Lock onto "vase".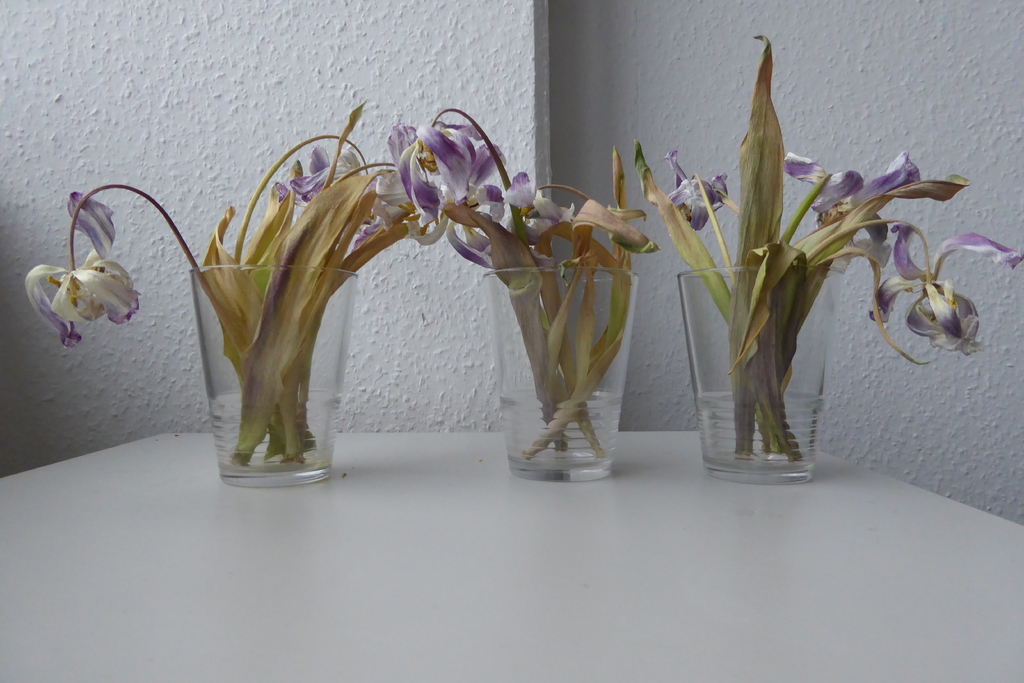
Locked: bbox=[189, 259, 361, 489].
